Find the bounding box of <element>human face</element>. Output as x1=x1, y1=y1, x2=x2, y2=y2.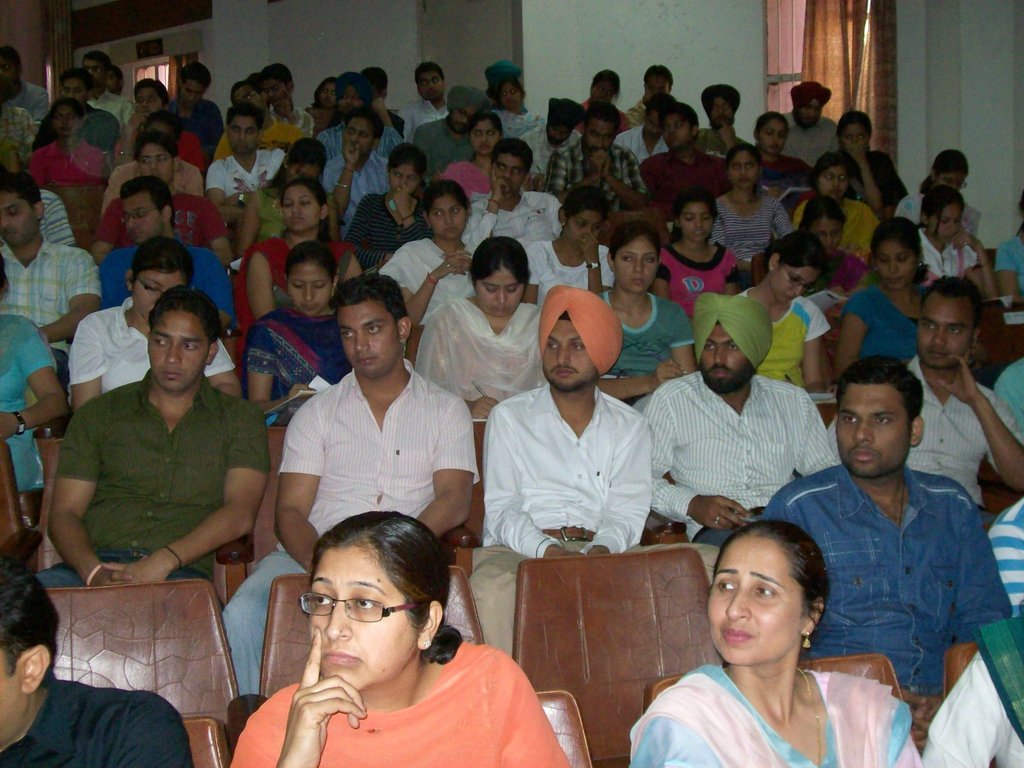
x1=548, y1=120, x2=573, y2=146.
